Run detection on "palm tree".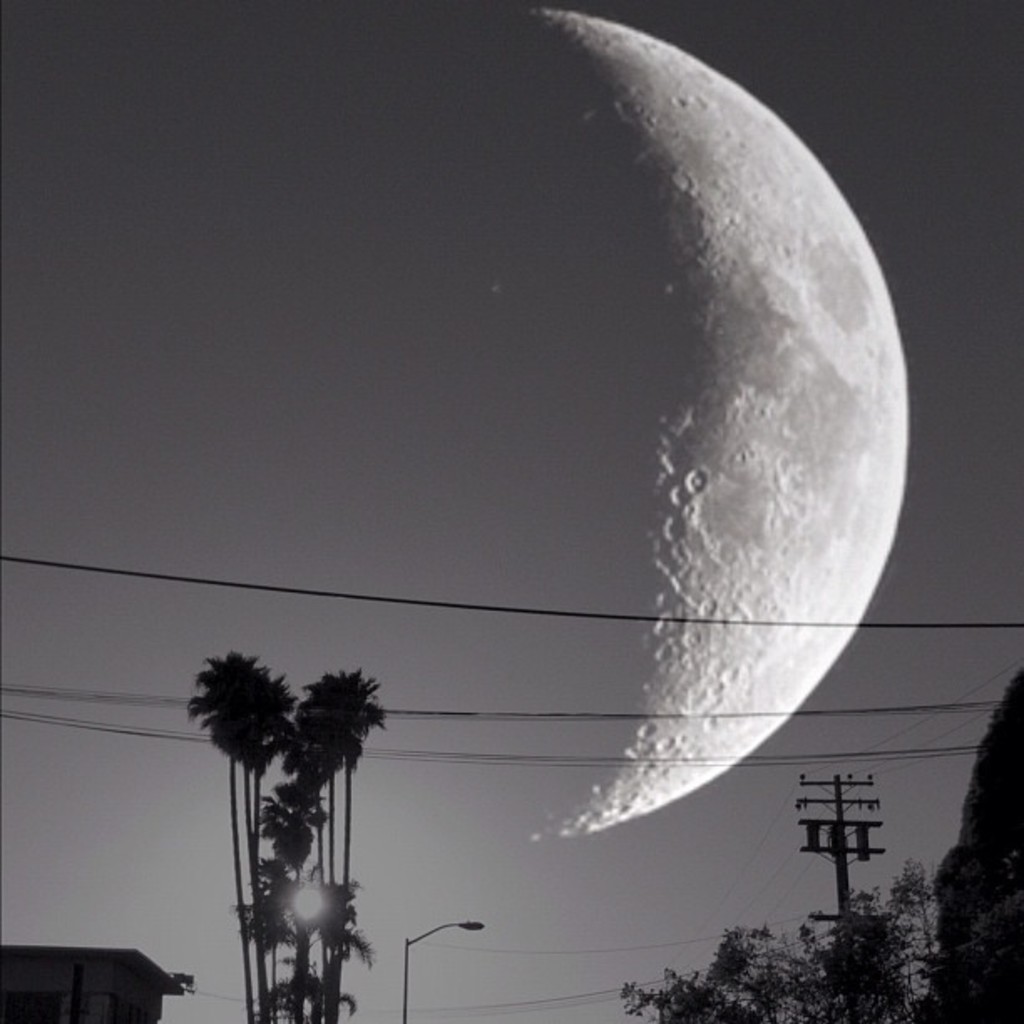
Result: x1=253, y1=790, x2=310, y2=1016.
